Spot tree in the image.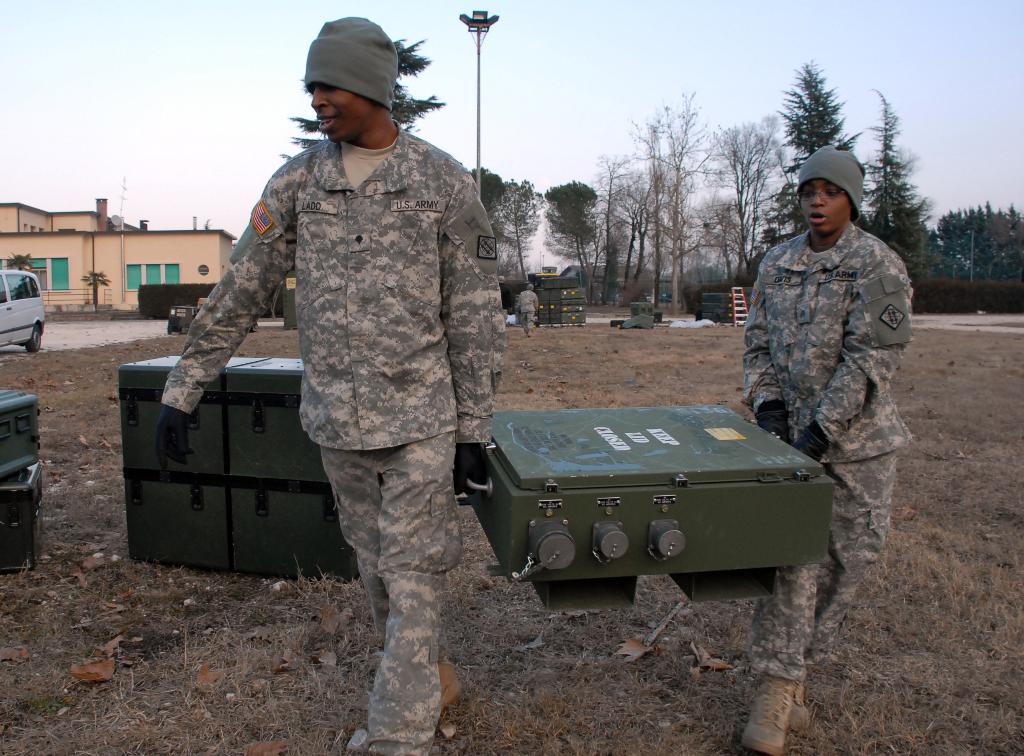
tree found at (770, 60, 935, 286).
